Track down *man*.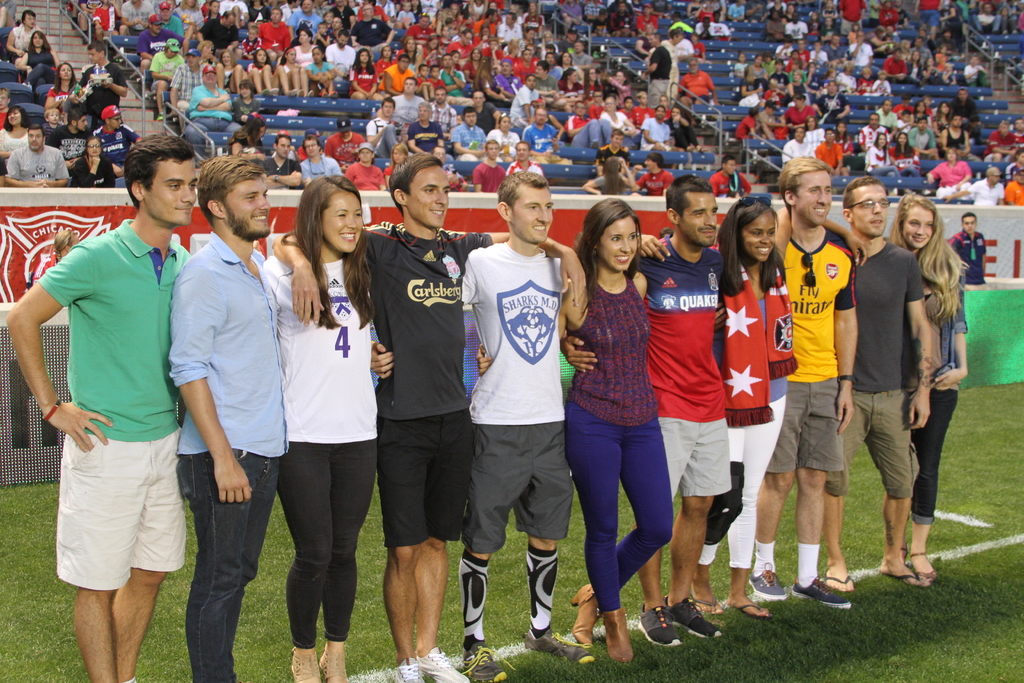
Tracked to [349, 4, 397, 54].
